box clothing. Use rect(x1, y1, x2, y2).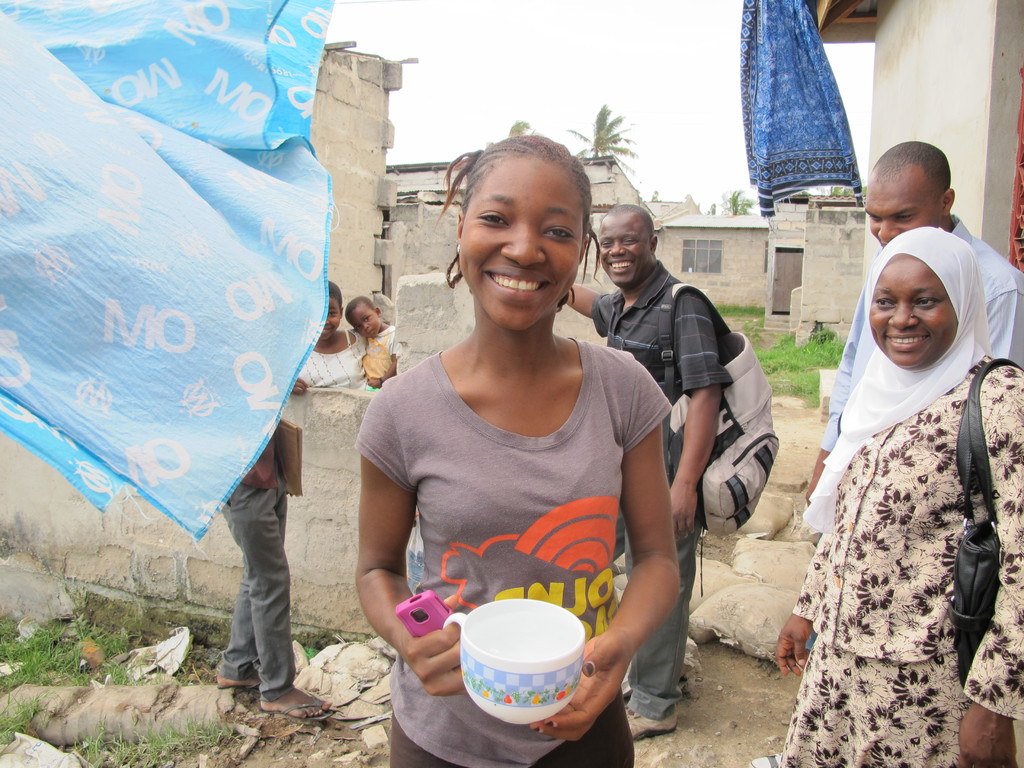
rect(776, 225, 1023, 767).
